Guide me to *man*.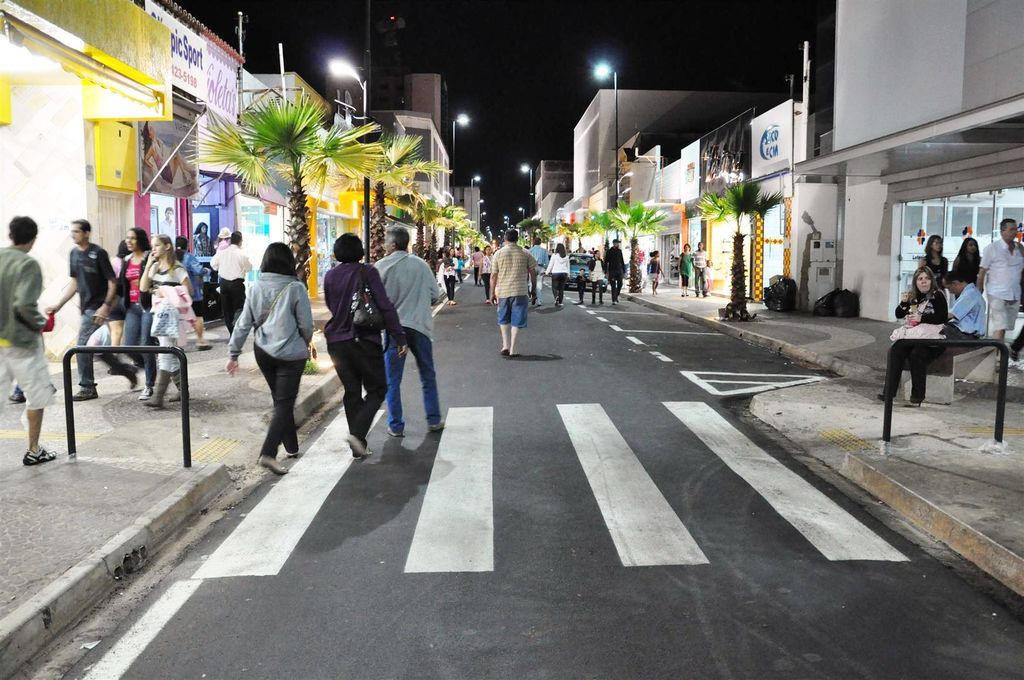
Guidance: [left=0, top=214, right=58, bottom=463].
